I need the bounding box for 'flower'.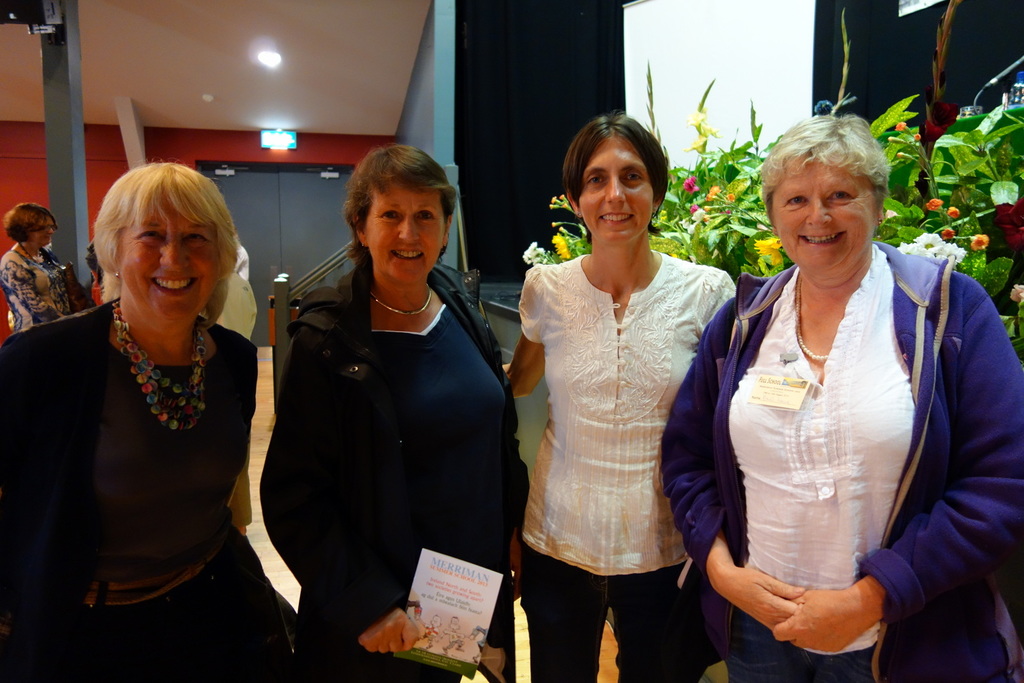
Here it is: region(899, 235, 968, 273).
